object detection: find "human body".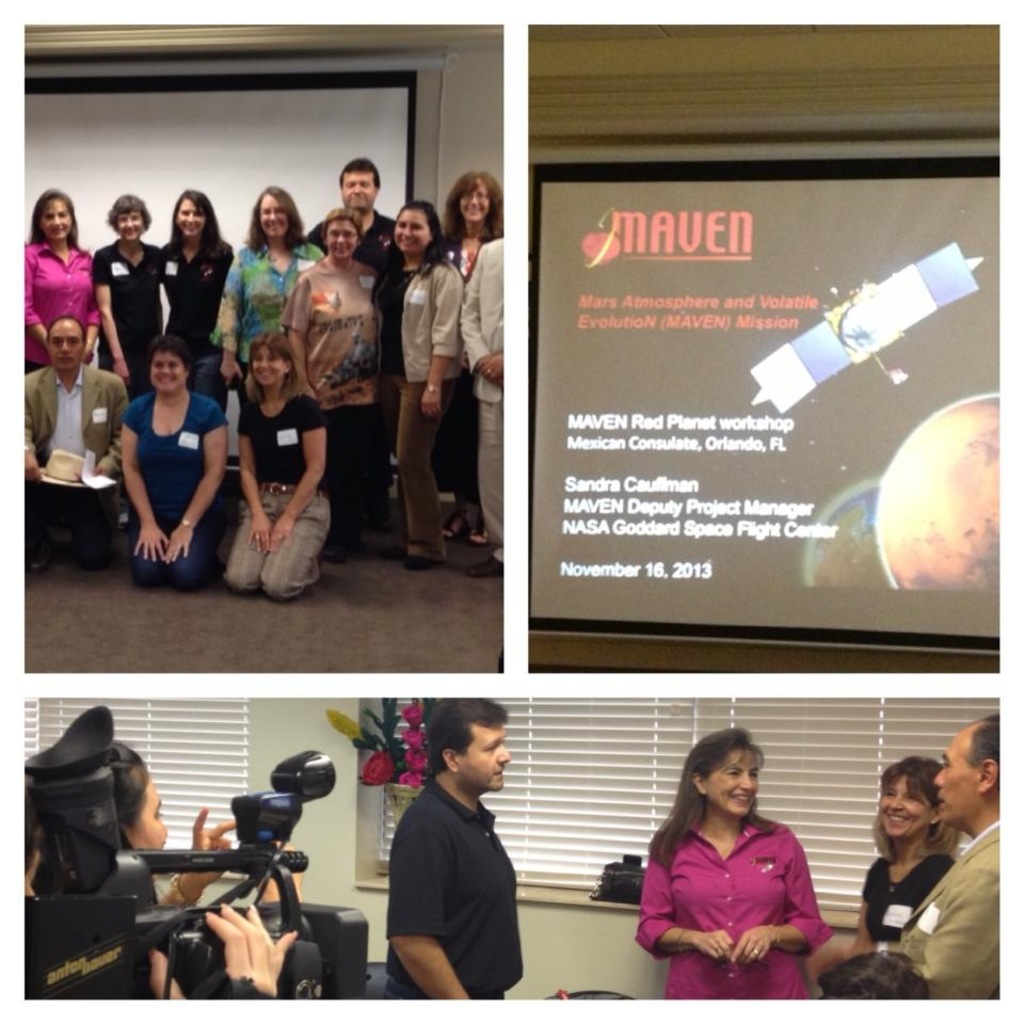
<region>641, 741, 847, 1017</region>.
